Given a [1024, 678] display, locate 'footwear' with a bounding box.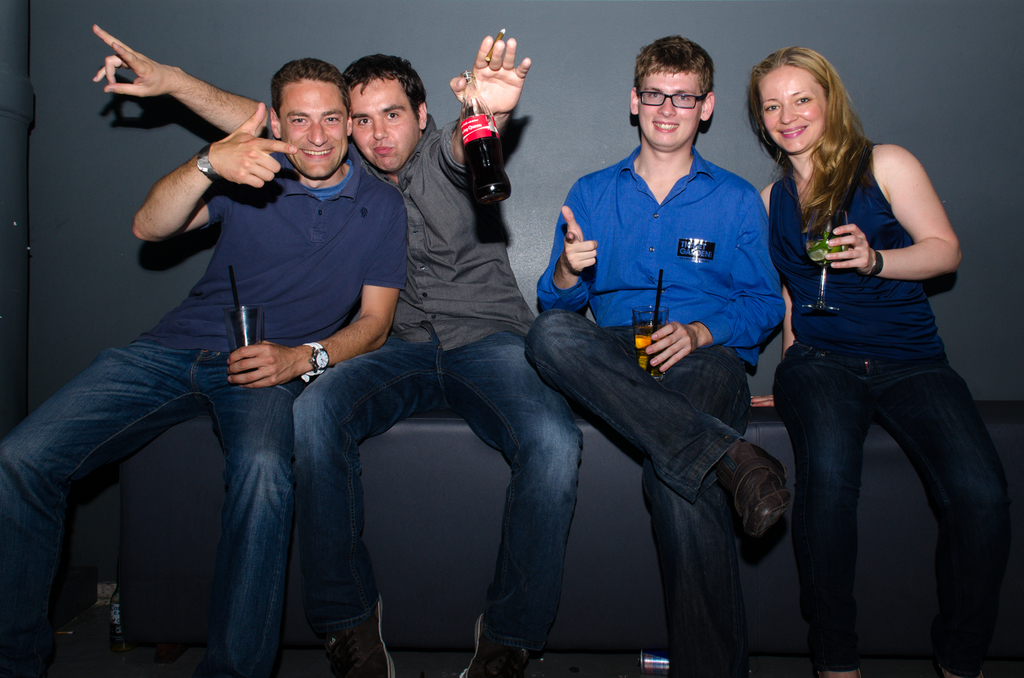
Located: 327, 592, 396, 677.
